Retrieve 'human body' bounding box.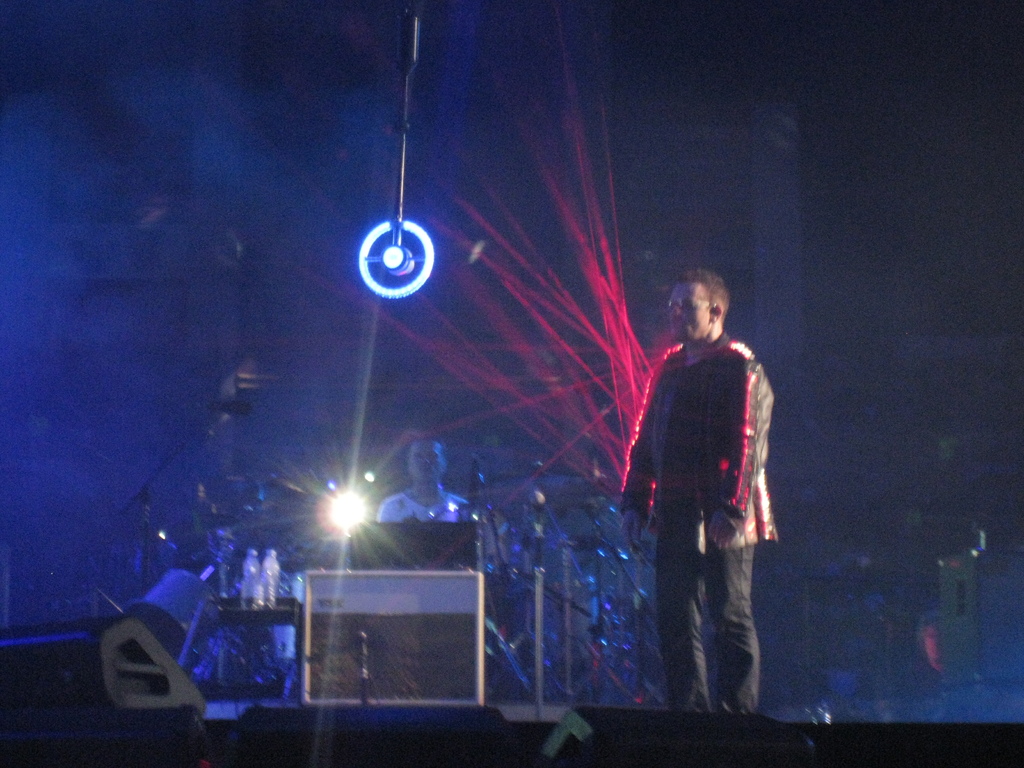
Bounding box: {"left": 628, "top": 214, "right": 779, "bottom": 754}.
